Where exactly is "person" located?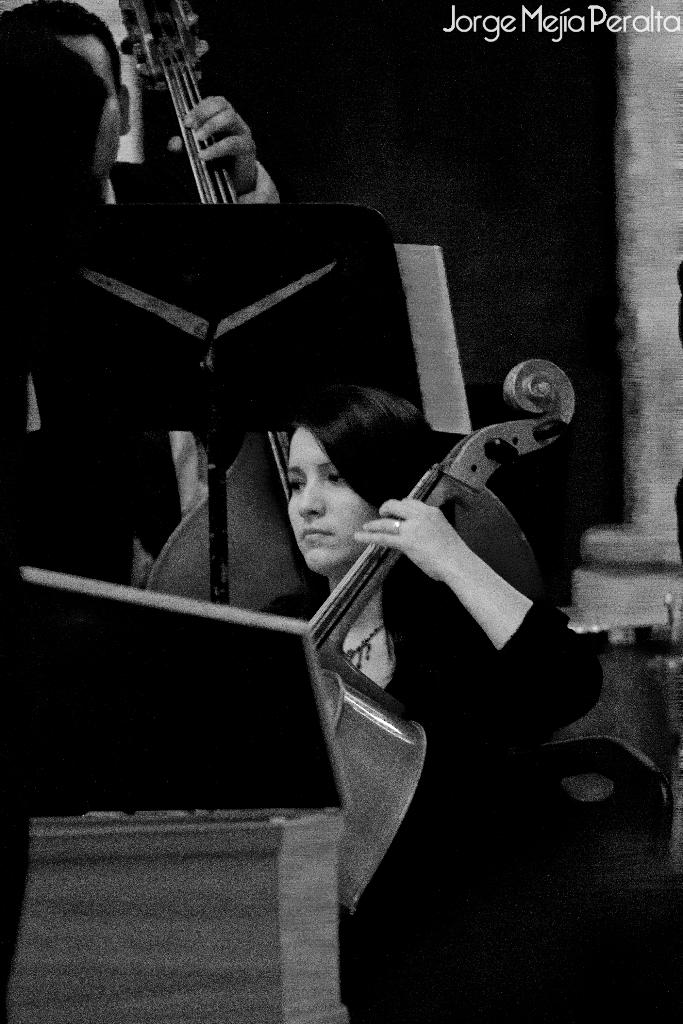
Its bounding box is left=0, top=0, right=279, bottom=591.
